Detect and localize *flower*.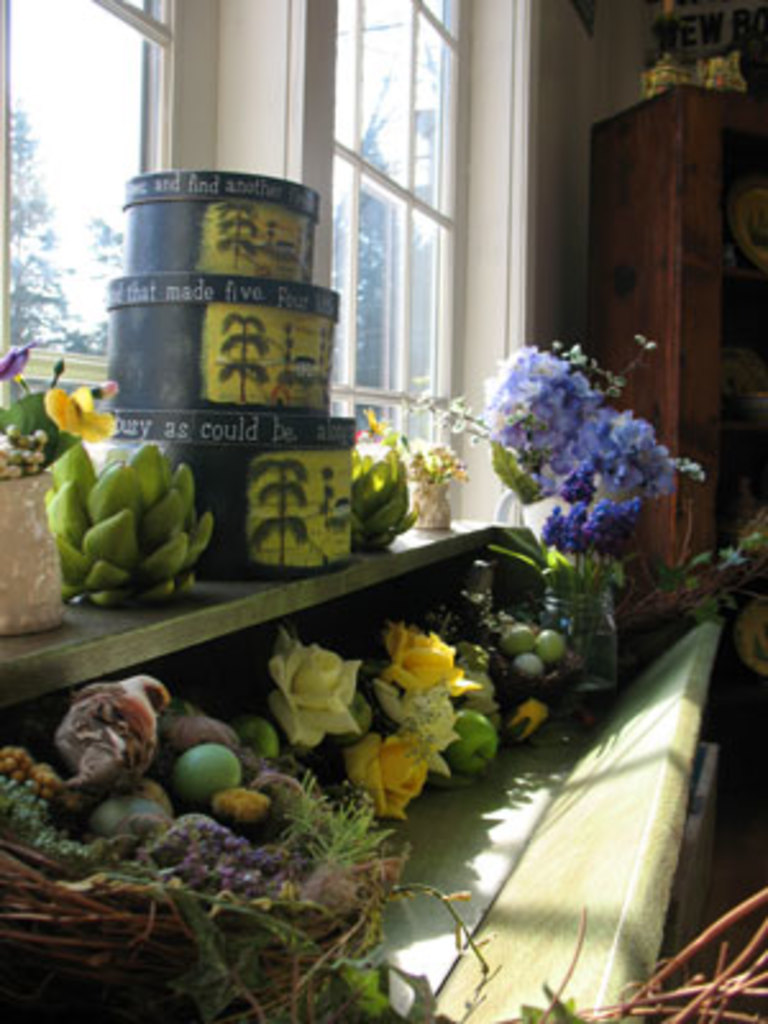
Localized at x1=356, y1=735, x2=430, y2=817.
